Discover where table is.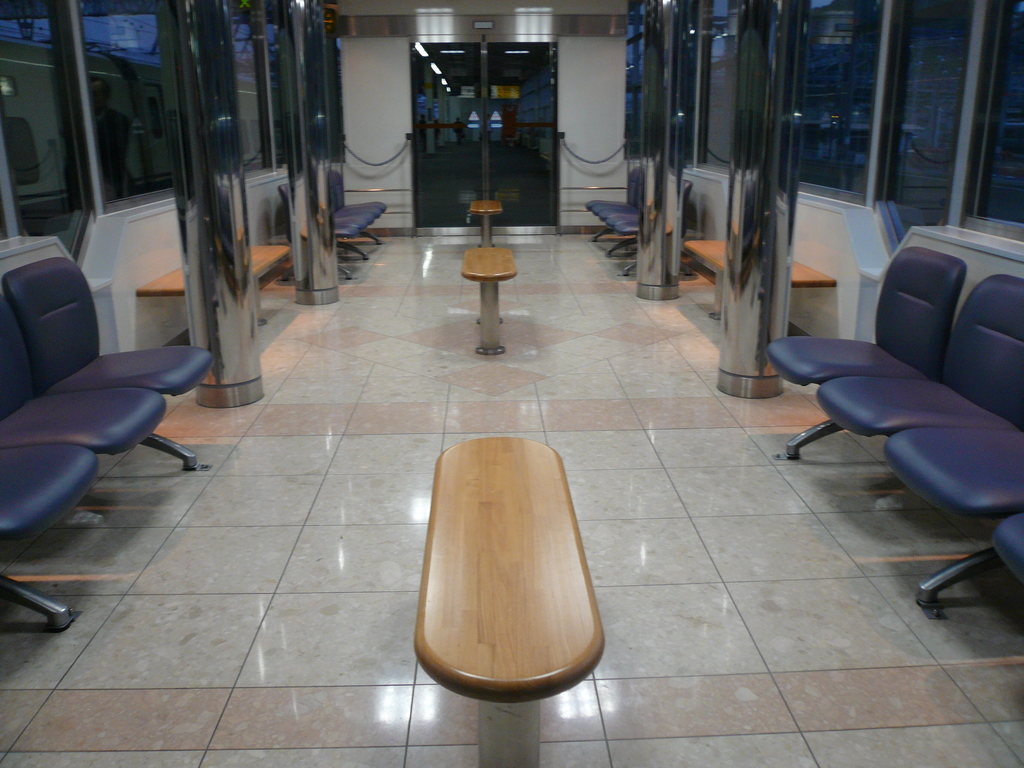
Discovered at (x1=464, y1=198, x2=499, y2=241).
